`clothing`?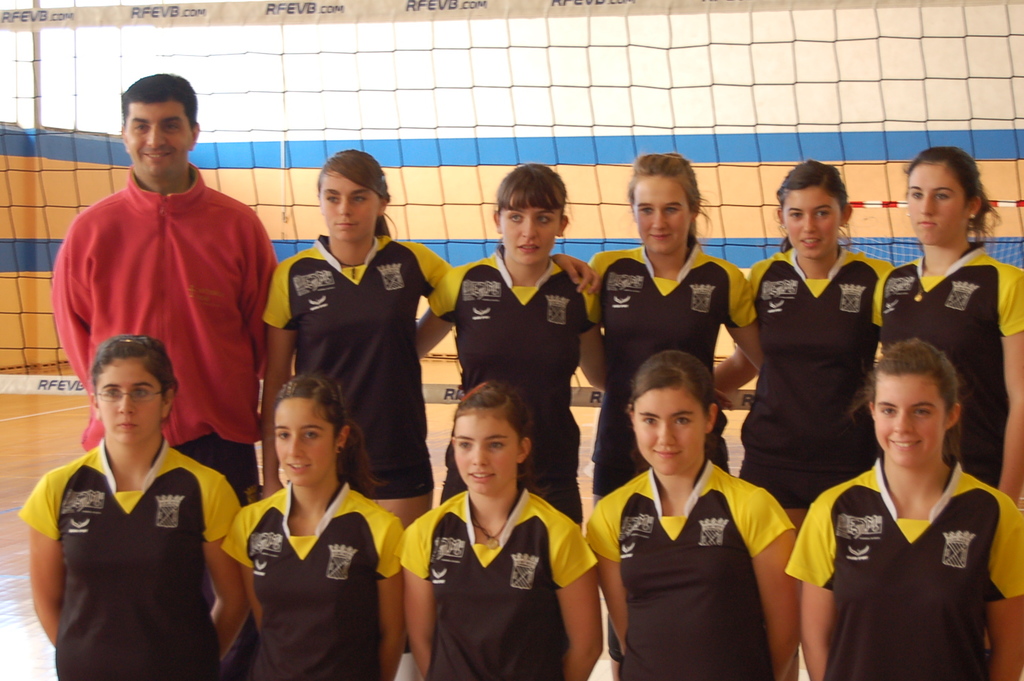
(15, 433, 242, 680)
